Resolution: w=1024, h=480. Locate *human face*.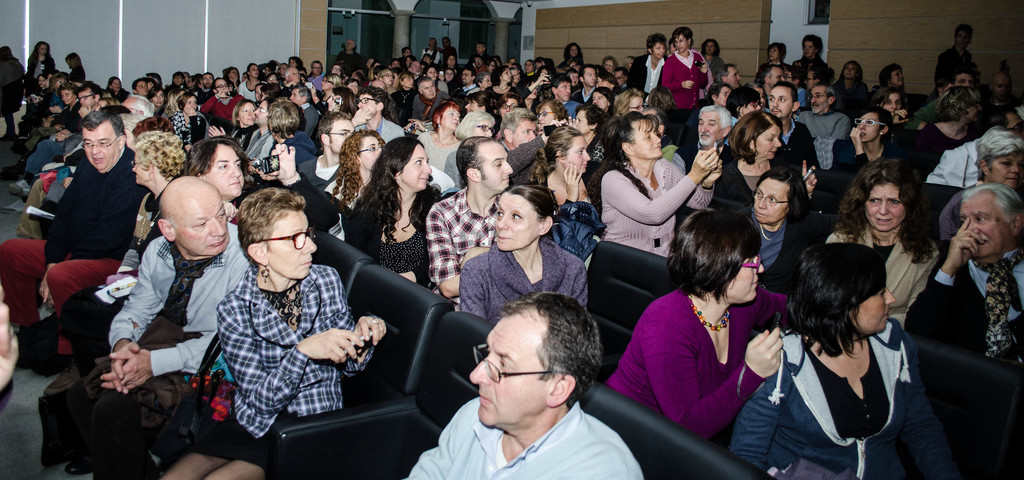
pyautogui.locateOnScreen(580, 65, 592, 86).
